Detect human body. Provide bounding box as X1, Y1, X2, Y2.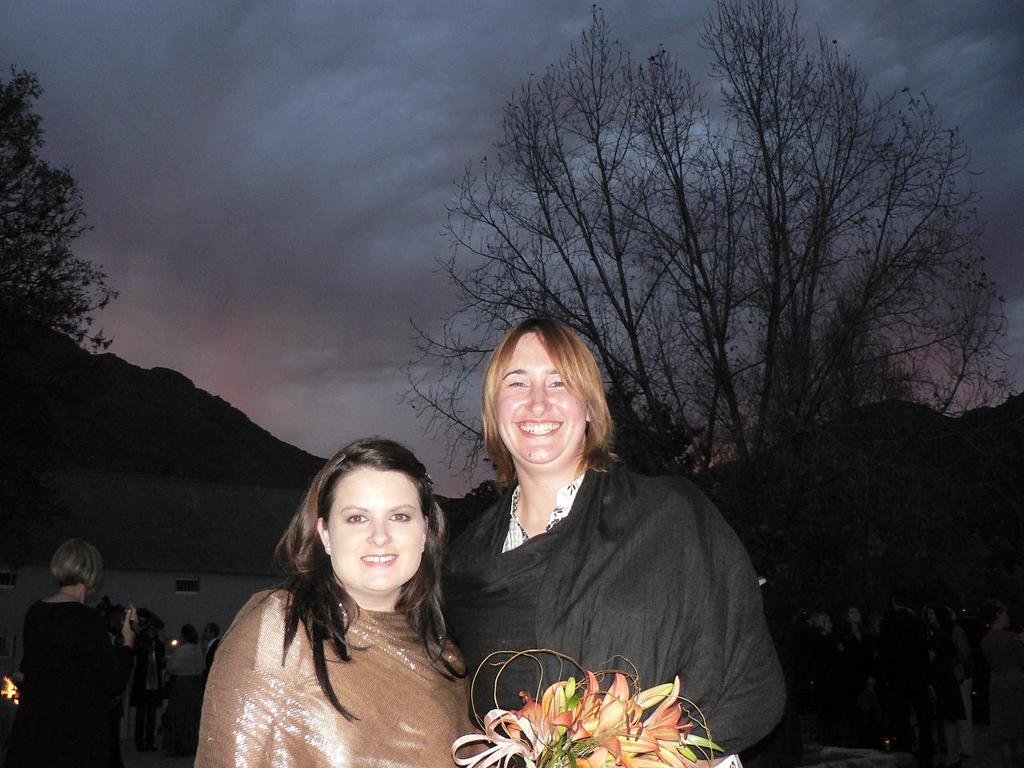
434, 463, 783, 767.
